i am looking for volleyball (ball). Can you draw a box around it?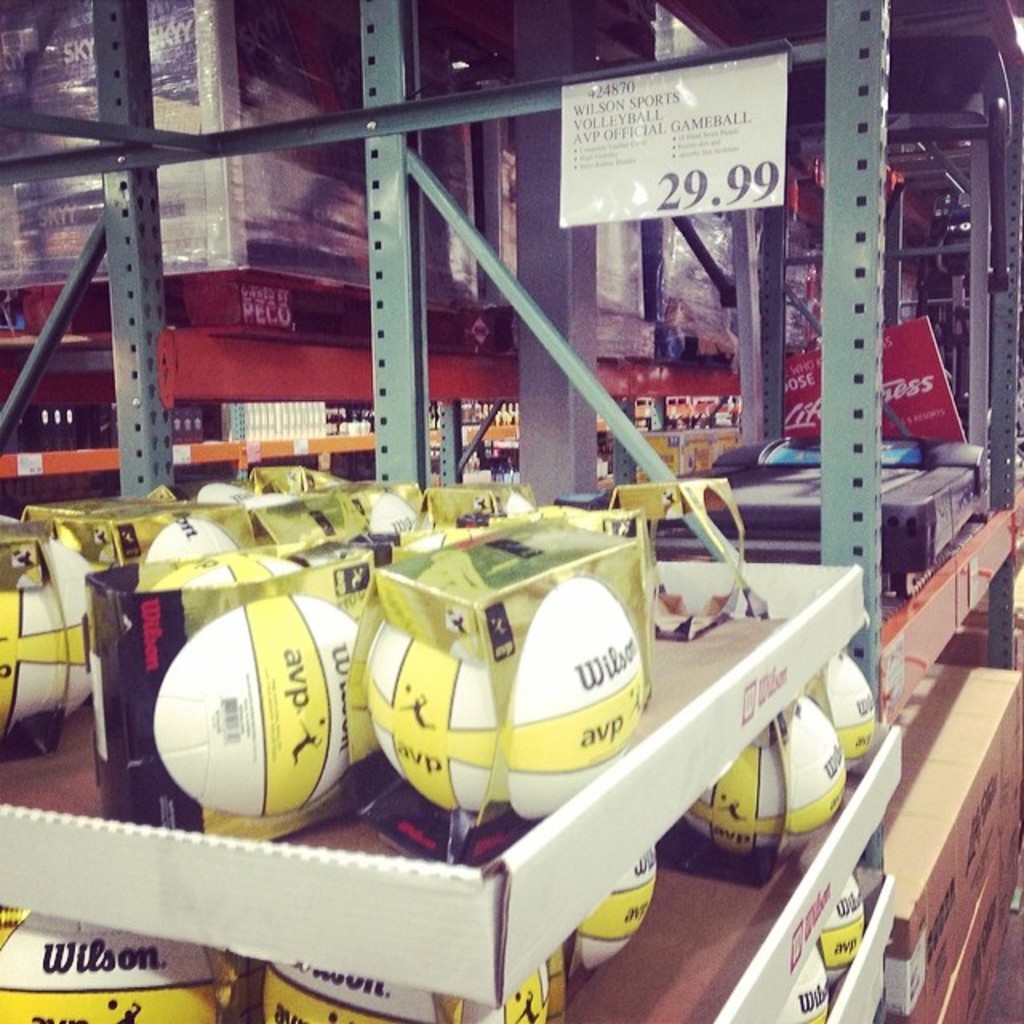
Sure, the bounding box is (x1=776, y1=947, x2=830, y2=1022).
